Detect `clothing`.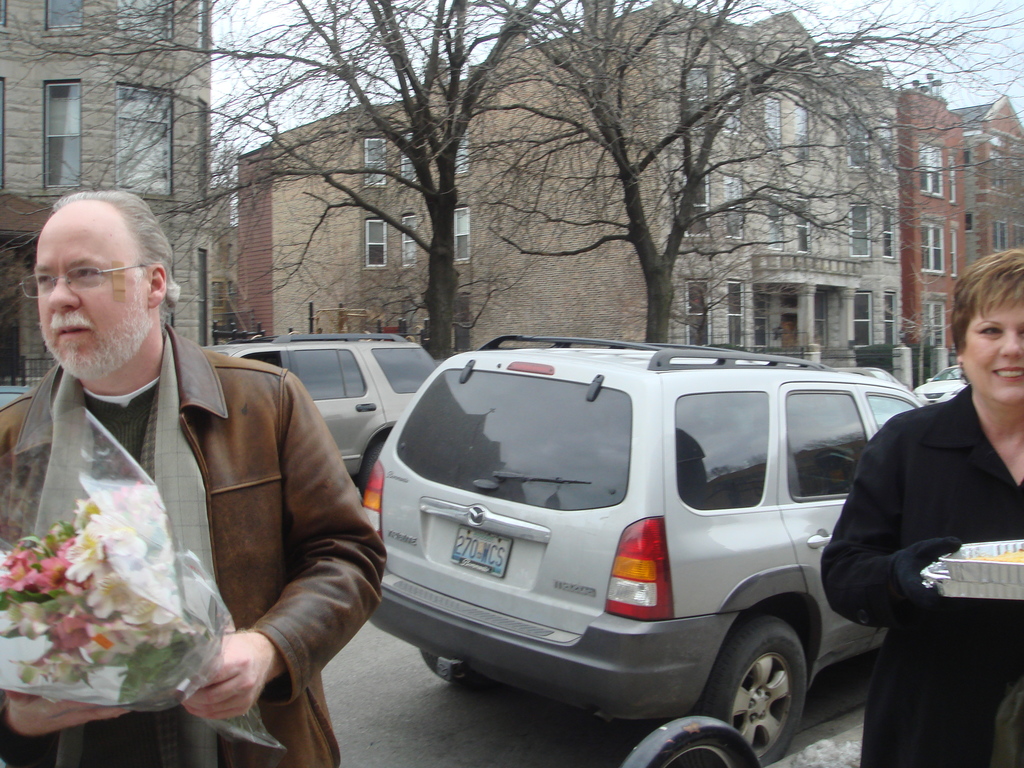
Detected at crop(818, 387, 1023, 767).
